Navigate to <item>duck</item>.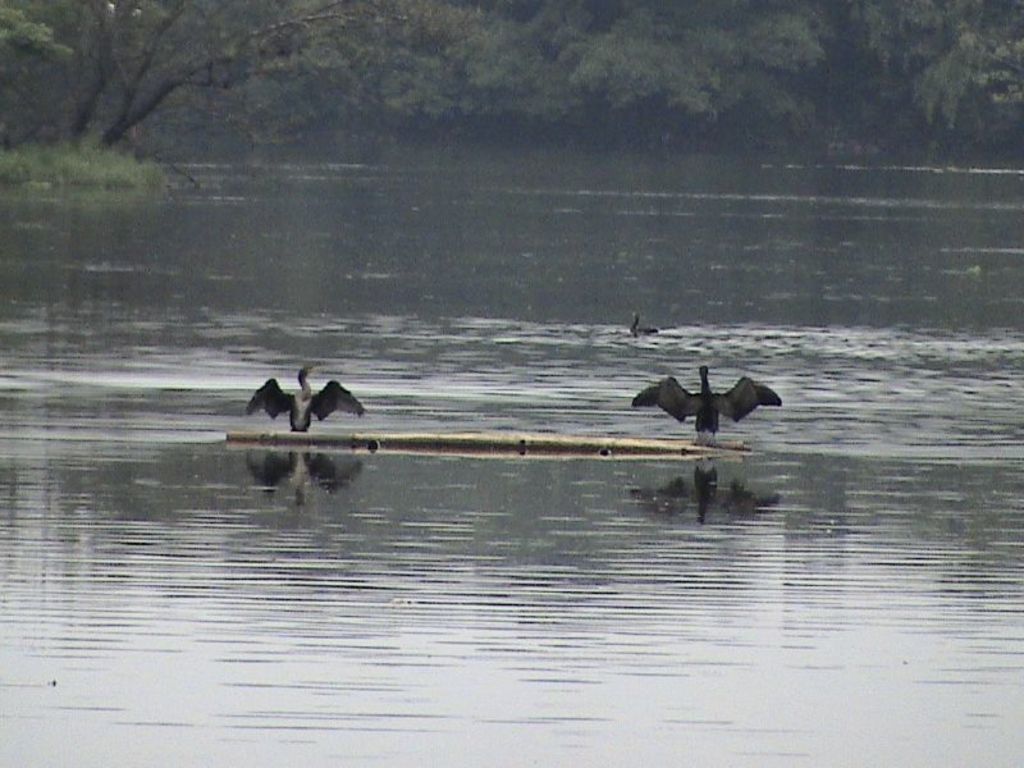
Navigation target: detection(242, 362, 361, 431).
